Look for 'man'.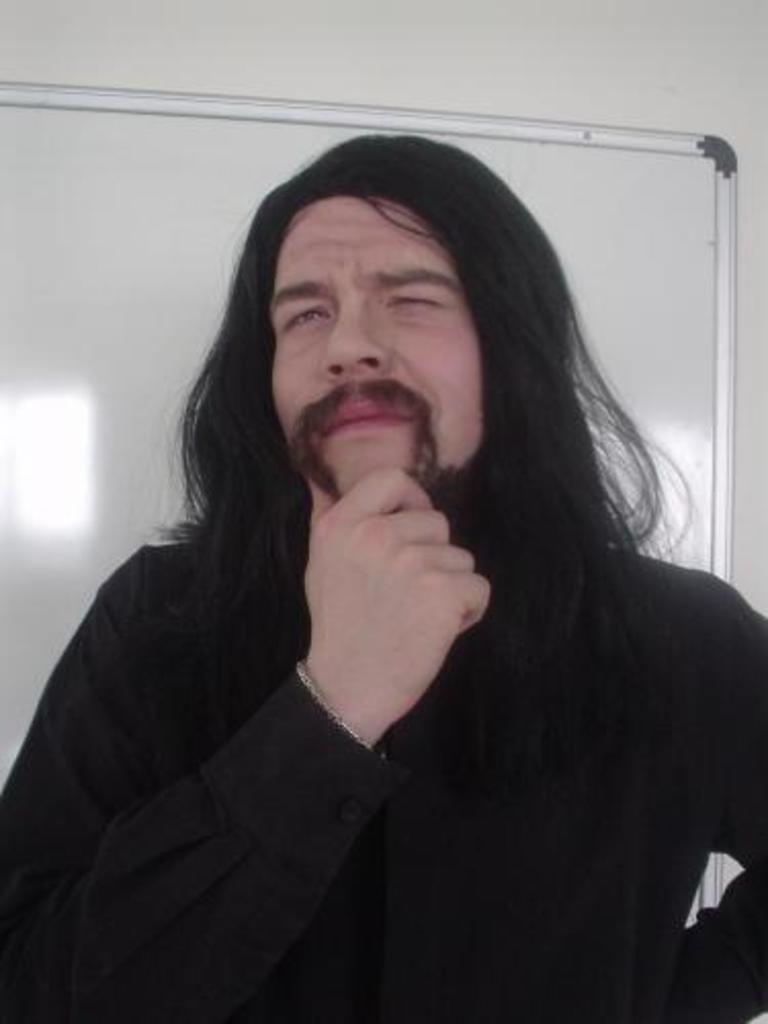
Found: (left=0, top=111, right=766, bottom=1022).
